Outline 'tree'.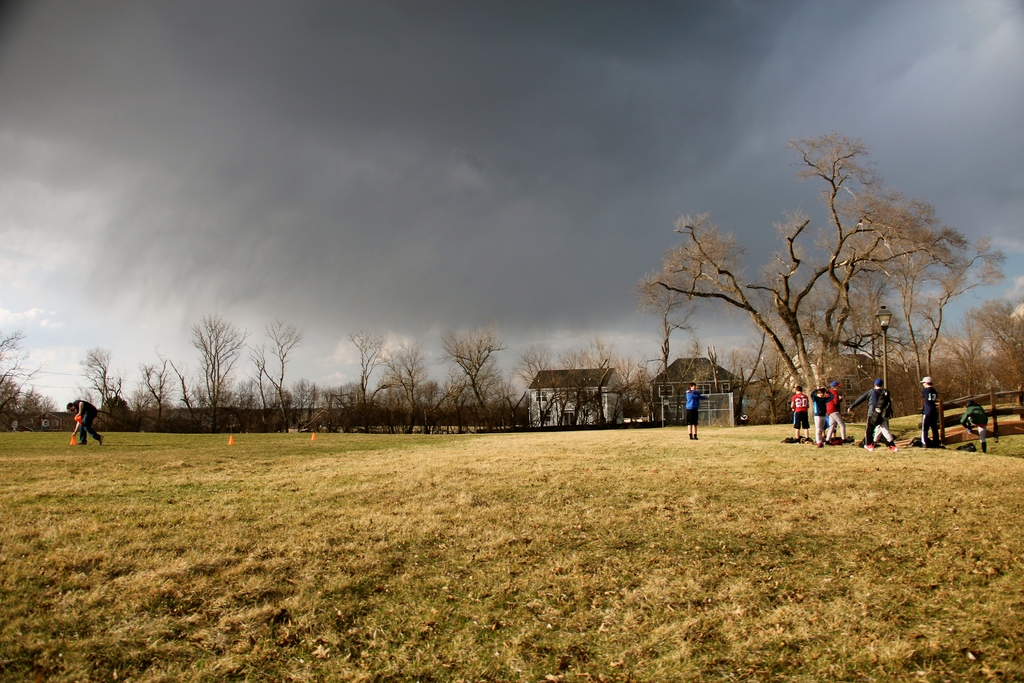
Outline: region(79, 336, 154, 431).
